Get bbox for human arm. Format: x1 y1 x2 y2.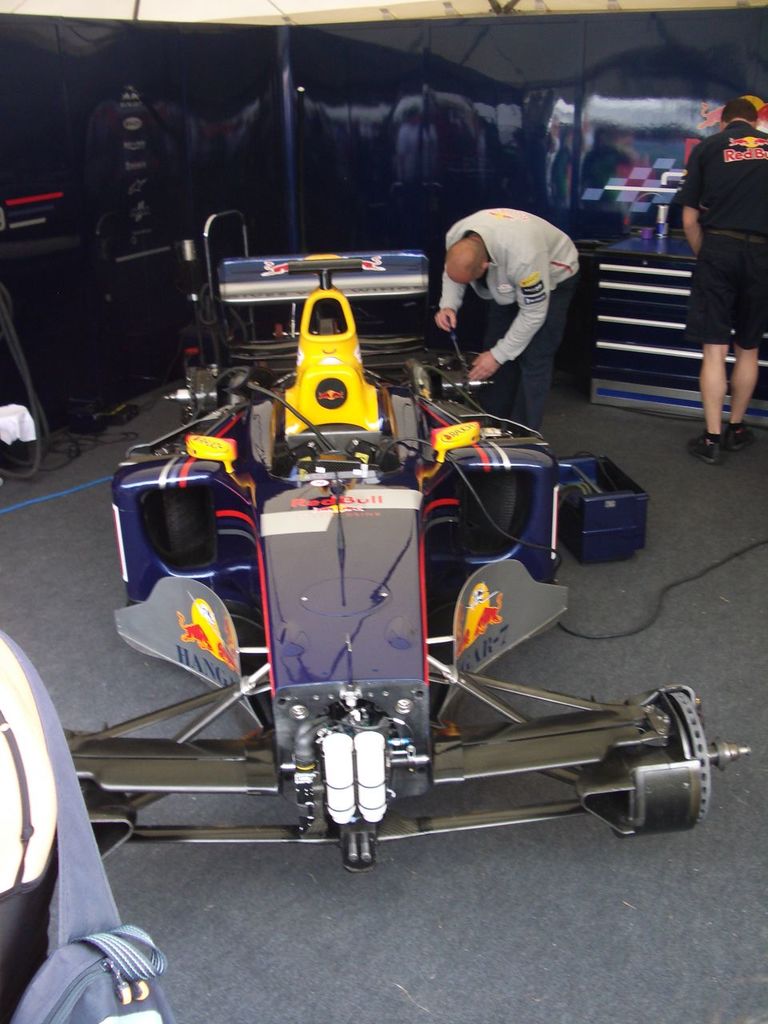
462 251 548 382.
